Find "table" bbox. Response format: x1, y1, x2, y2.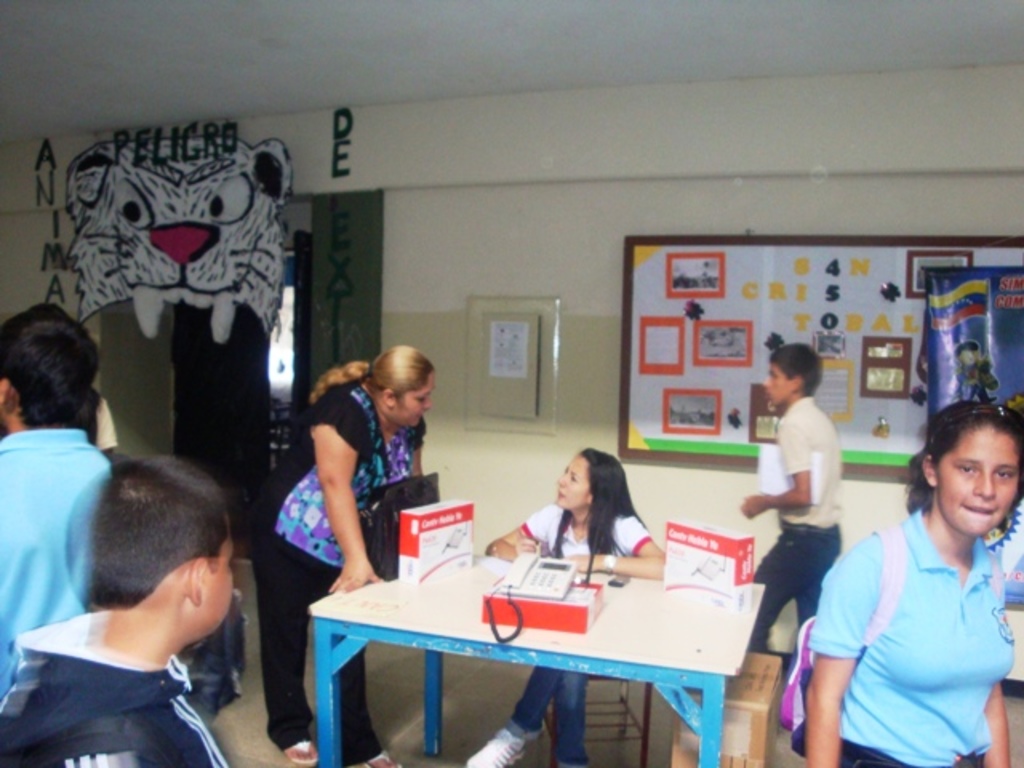
322, 507, 790, 738.
